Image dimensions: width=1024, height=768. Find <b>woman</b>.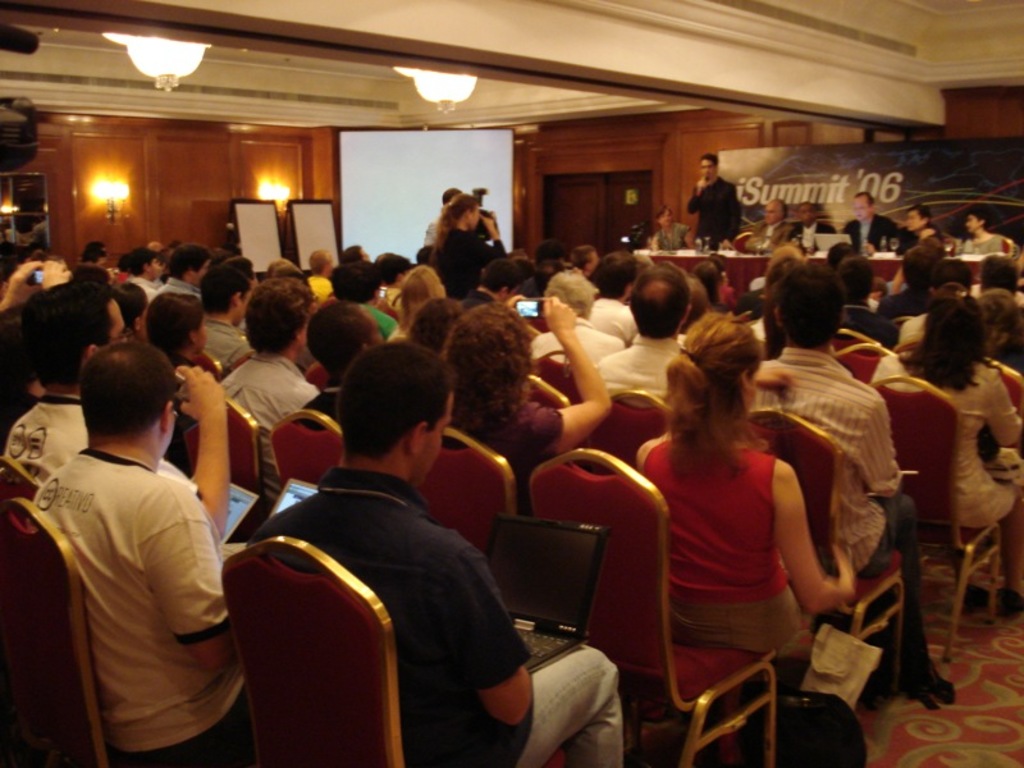
887, 204, 938, 248.
